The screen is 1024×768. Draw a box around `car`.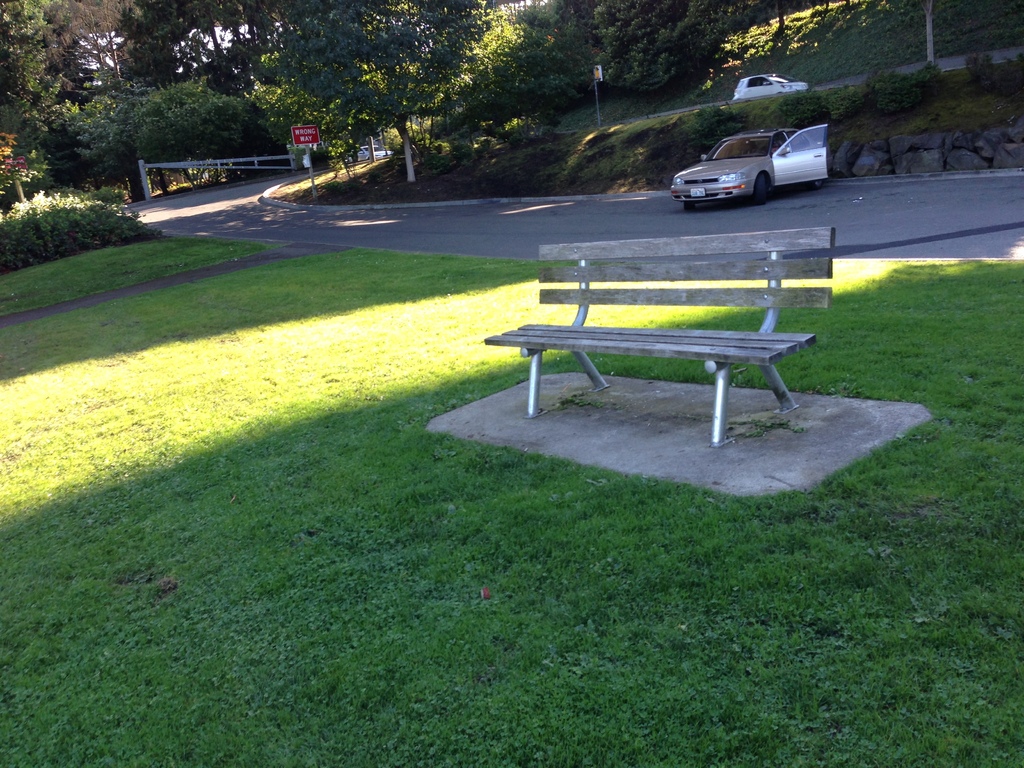
bbox=[346, 144, 392, 164].
